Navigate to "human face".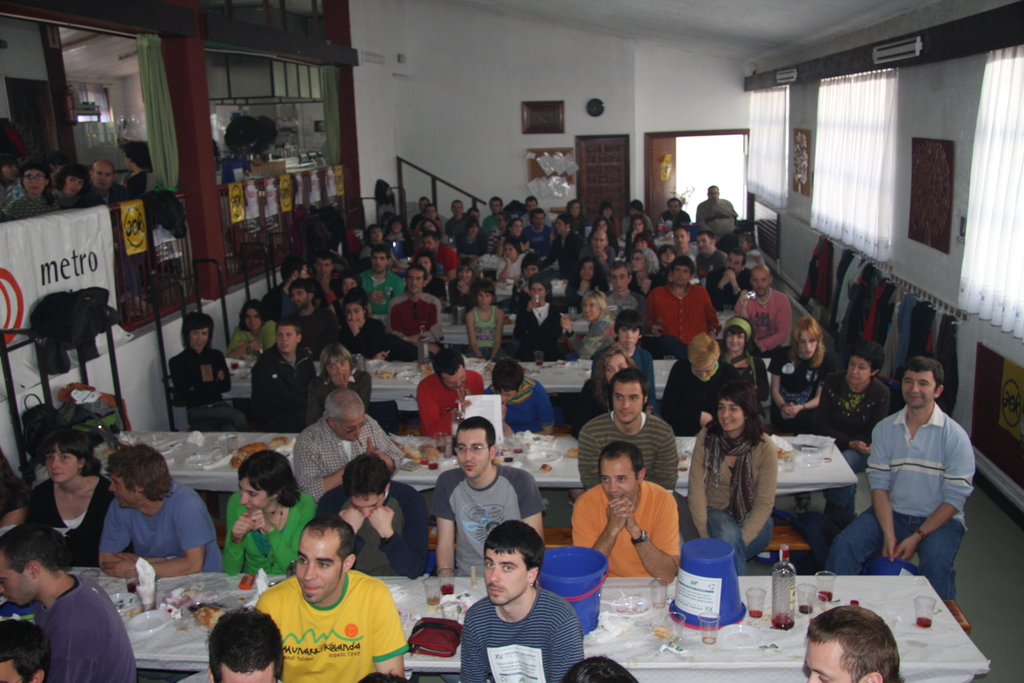
Navigation target: select_region(2, 160, 16, 179).
